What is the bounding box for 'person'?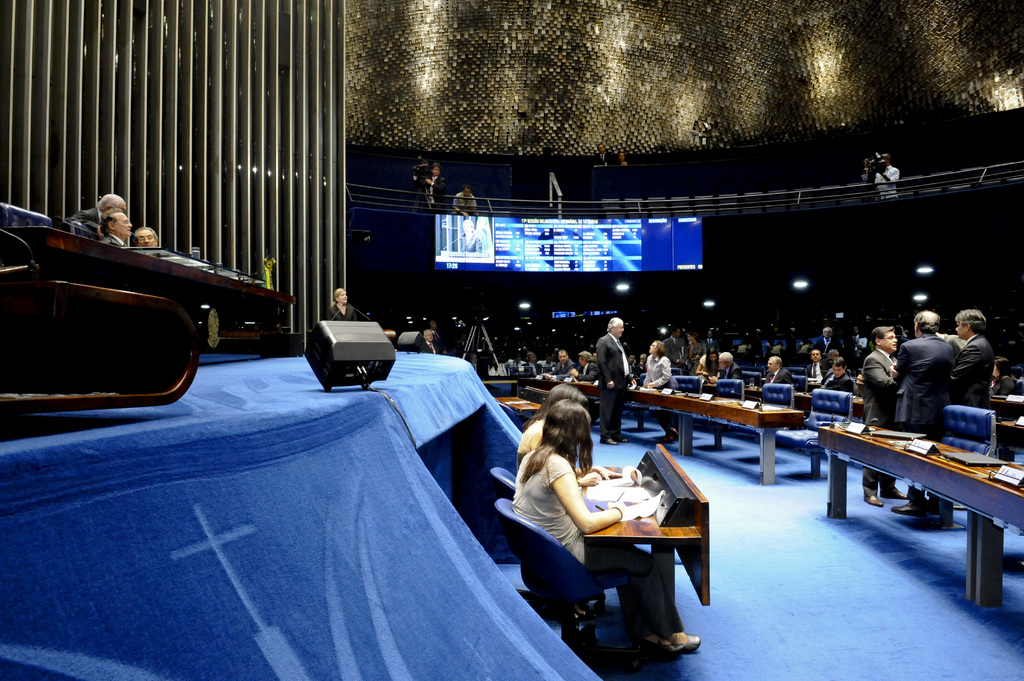
Rect(452, 189, 479, 217).
